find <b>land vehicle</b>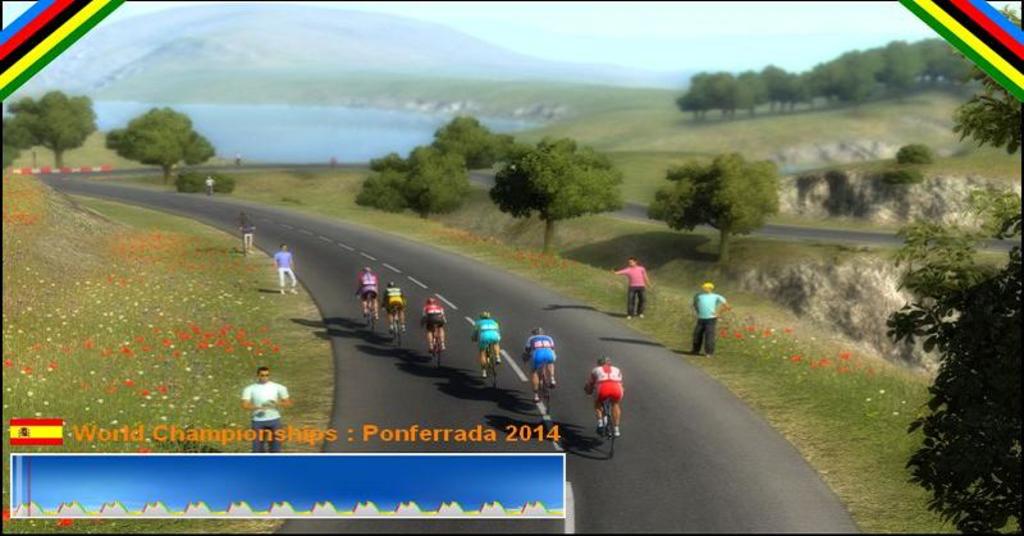
box(378, 299, 403, 348)
